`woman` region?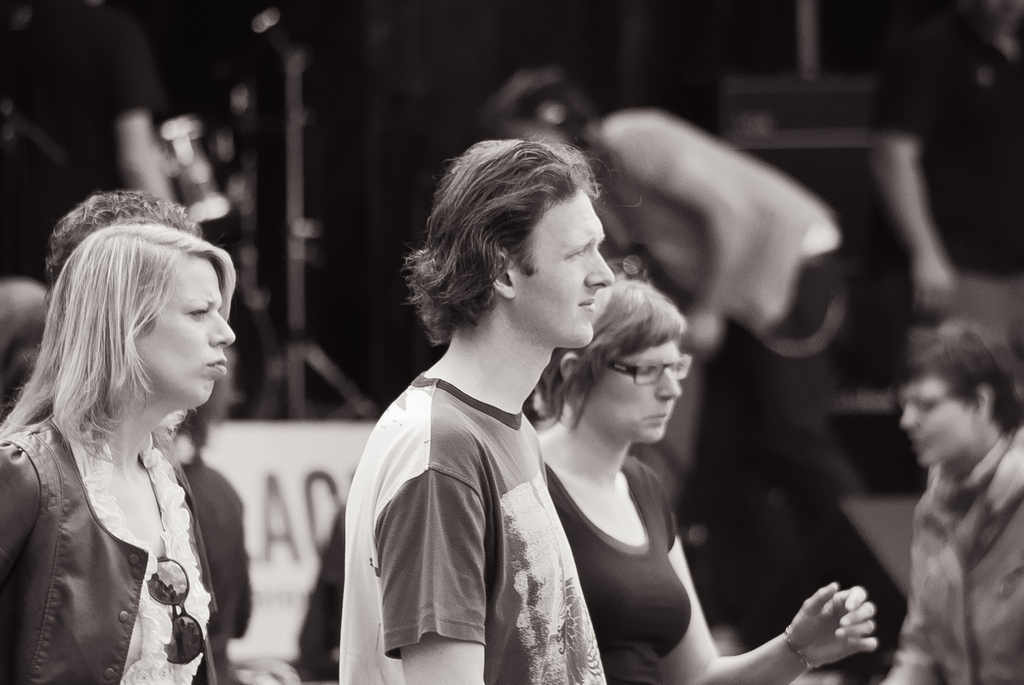
box(531, 262, 888, 684)
